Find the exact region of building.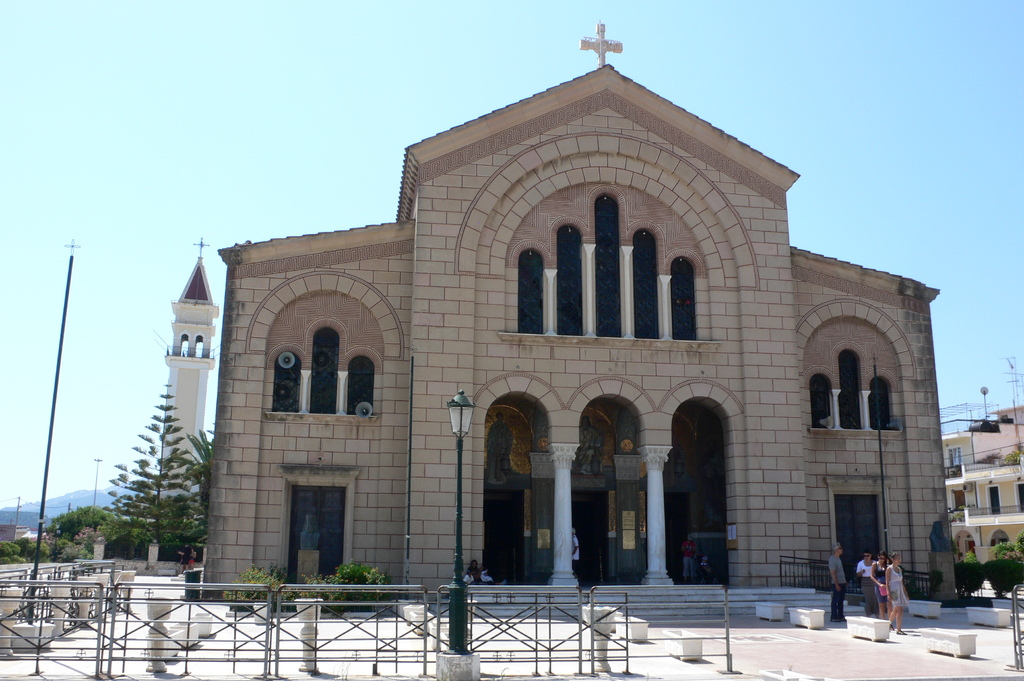
Exact region: select_region(940, 403, 1023, 593).
